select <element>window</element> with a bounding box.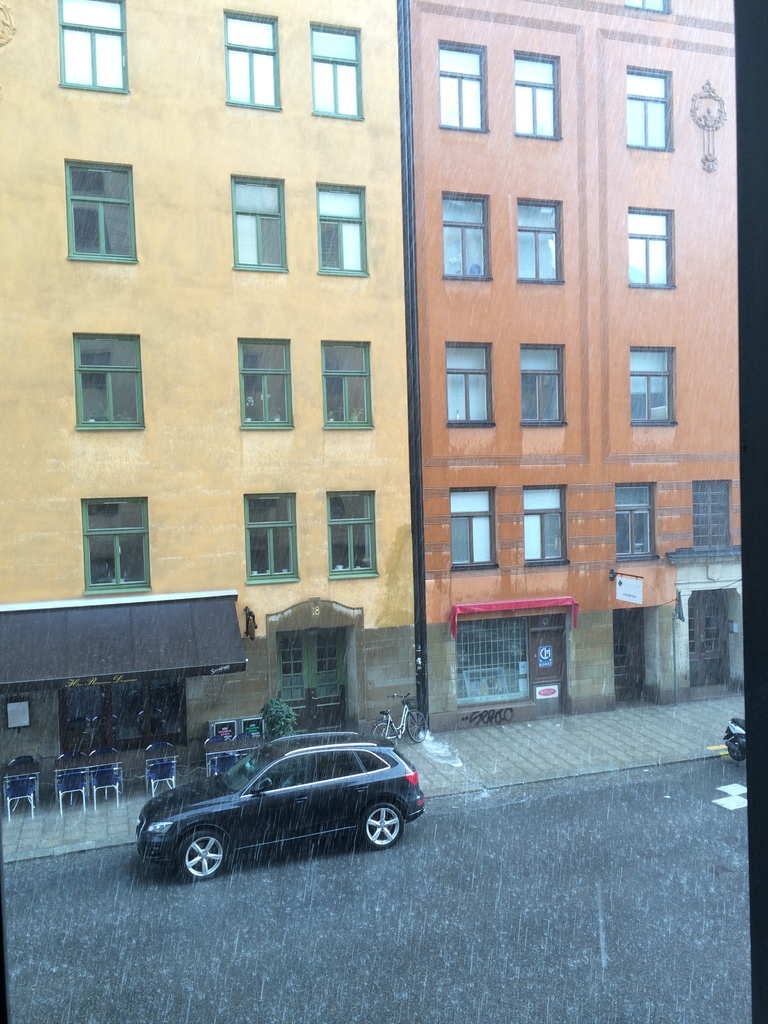
(241,491,305,573).
